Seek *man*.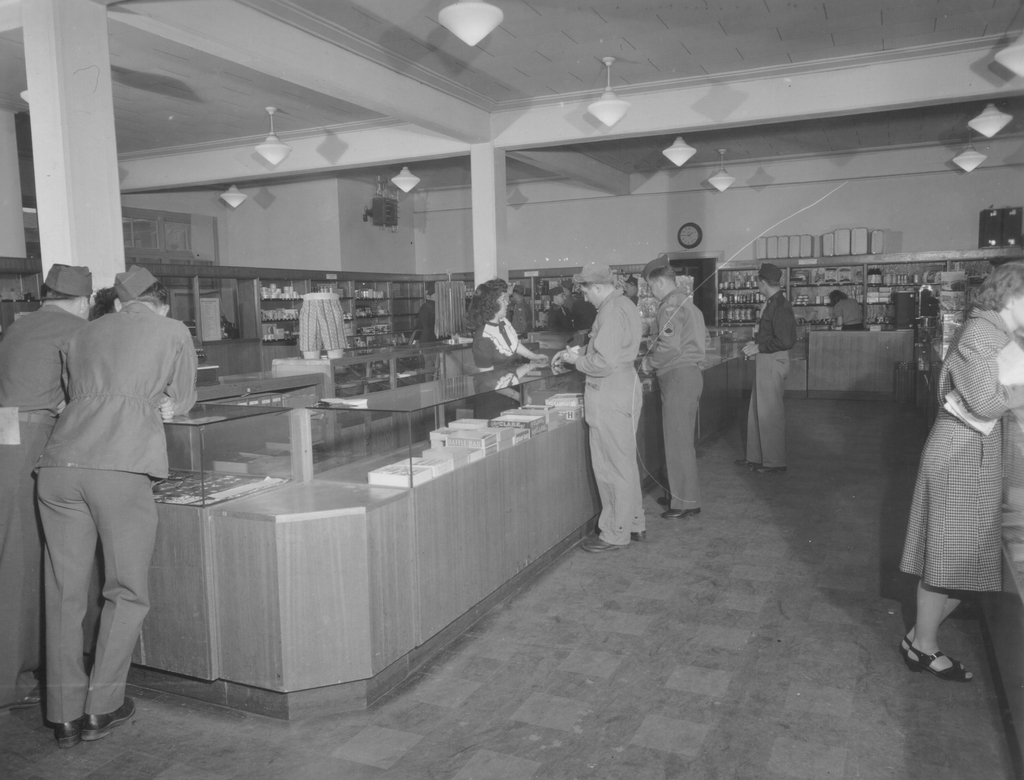
<region>0, 259, 98, 714</region>.
